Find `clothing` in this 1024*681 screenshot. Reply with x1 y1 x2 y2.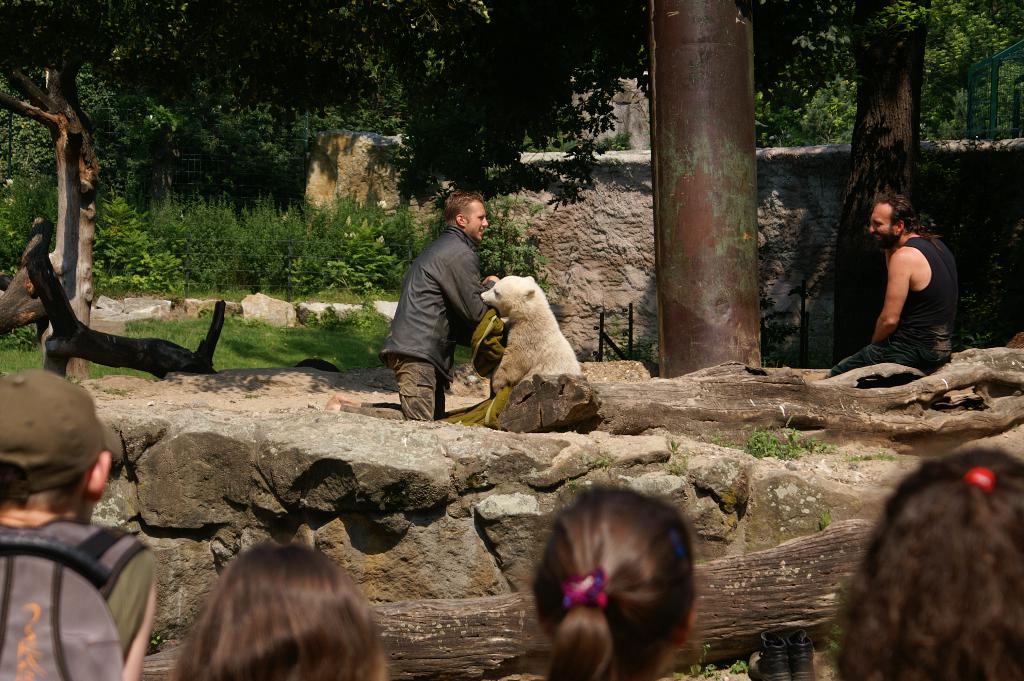
339 222 506 423.
